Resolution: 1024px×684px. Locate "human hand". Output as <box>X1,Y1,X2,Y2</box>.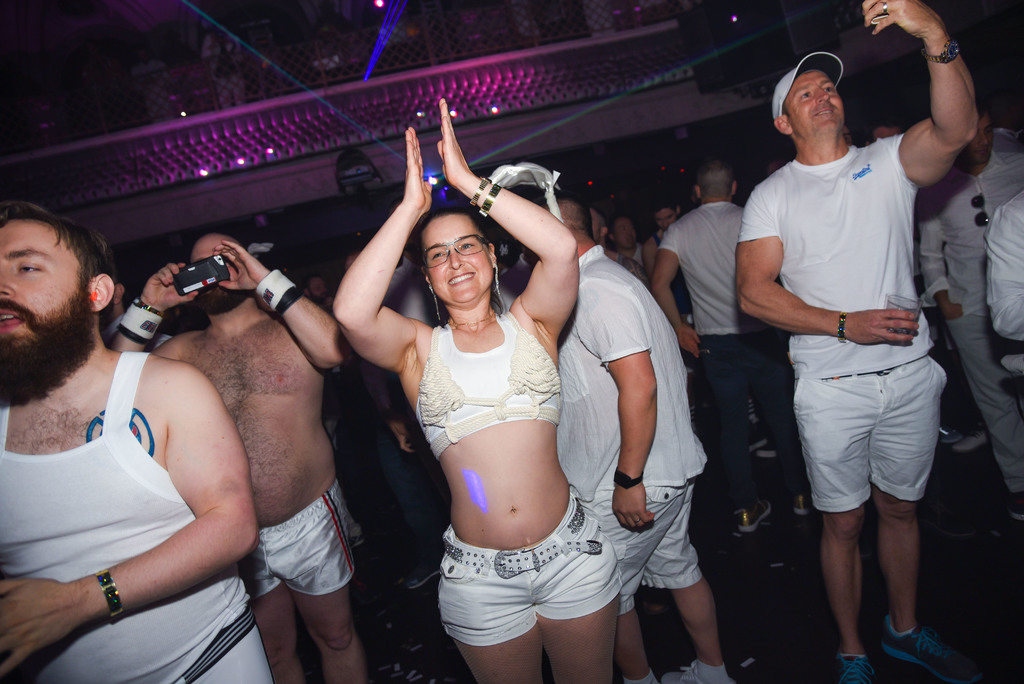
<box>401,126,433,218</box>.
